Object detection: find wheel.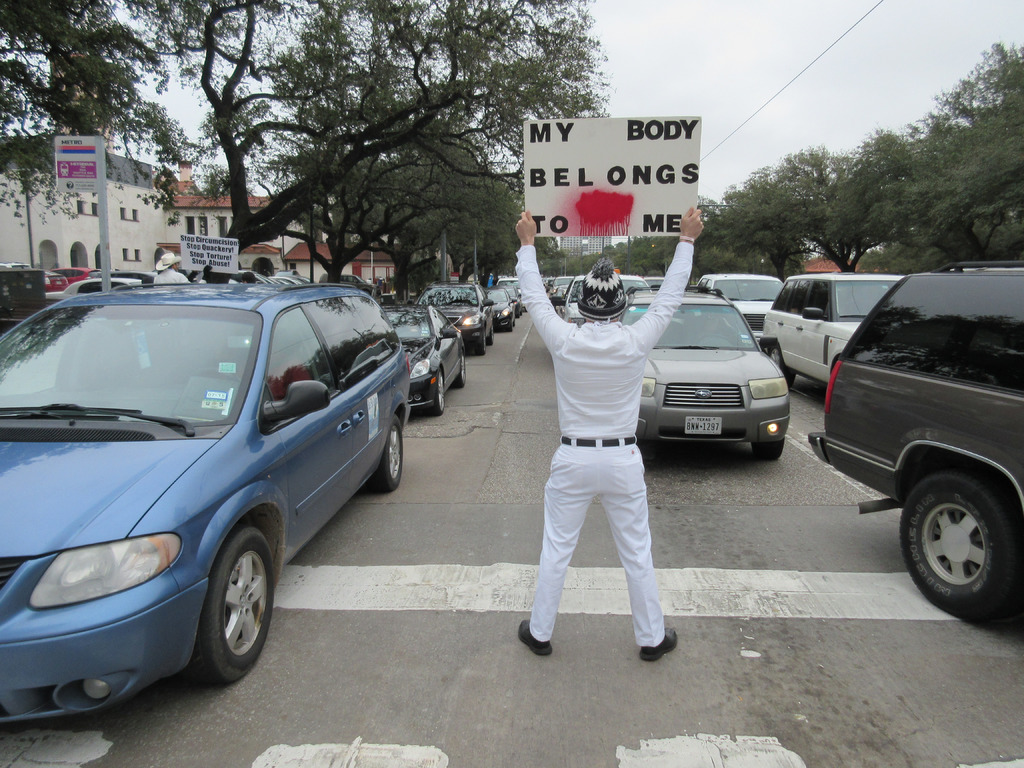
<bbox>474, 331, 485, 355</bbox>.
